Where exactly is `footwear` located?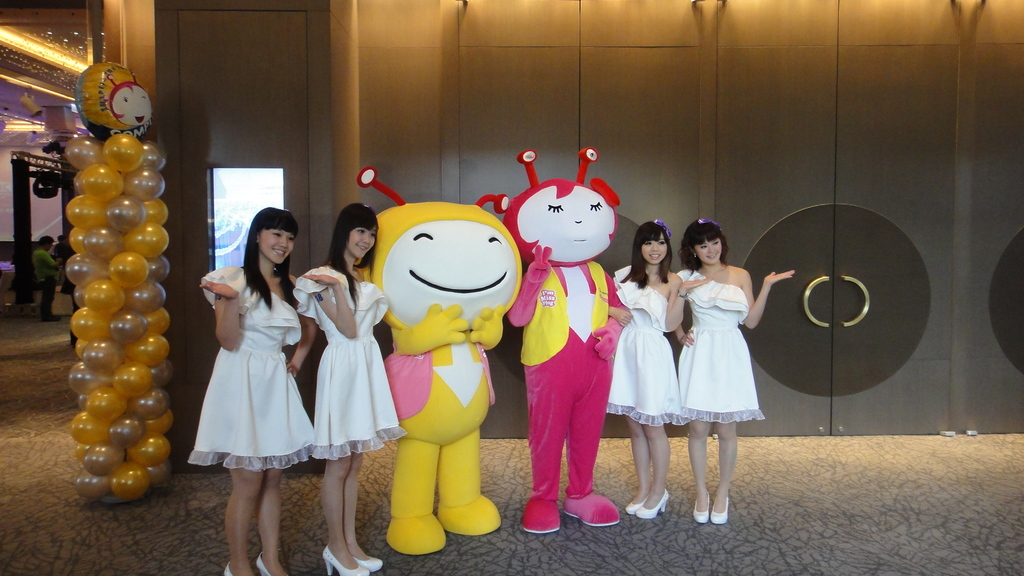
Its bounding box is box(638, 487, 668, 518).
